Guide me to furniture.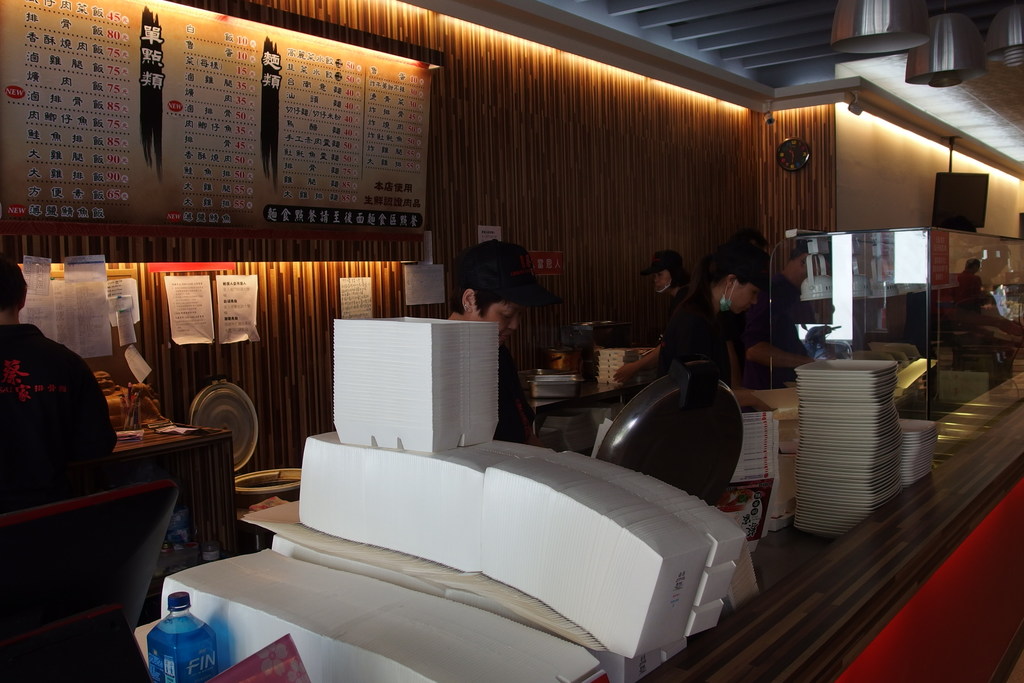
Guidance: [112,415,232,547].
